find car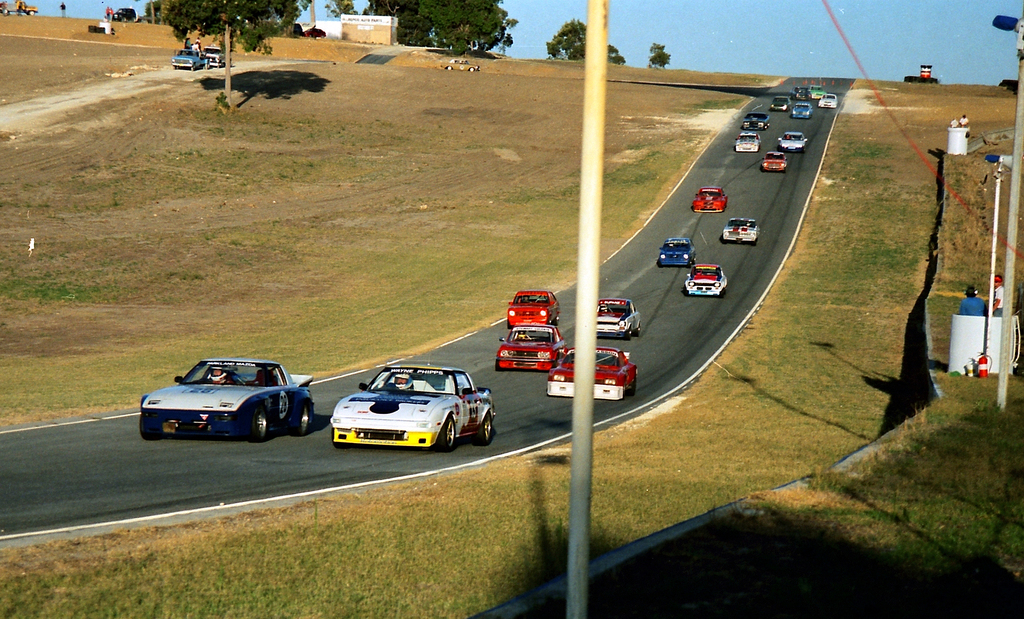
(328, 359, 499, 455)
